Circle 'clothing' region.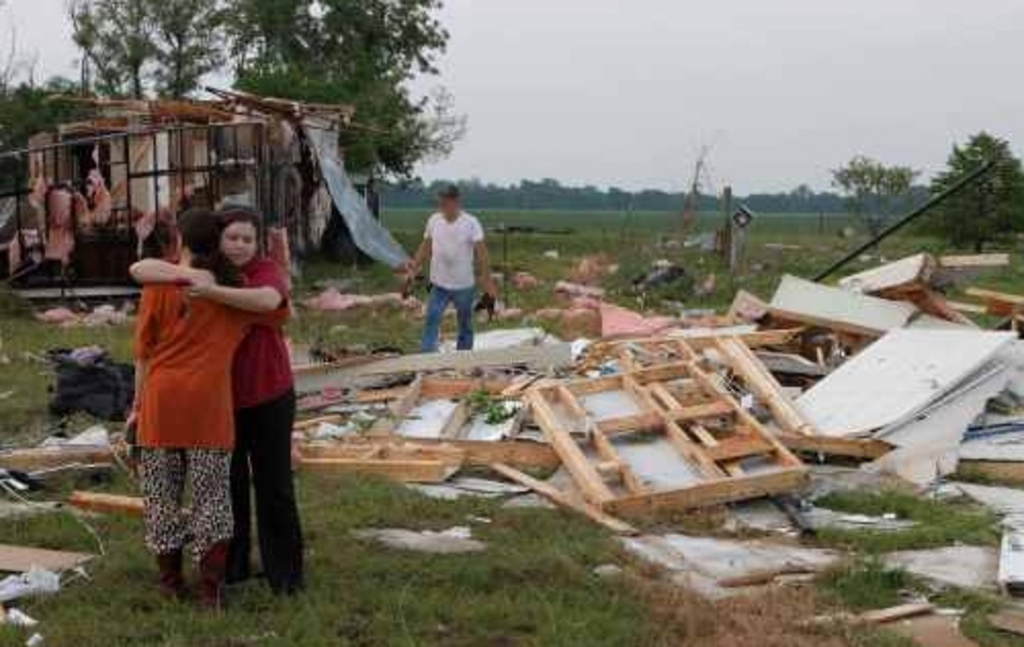
Region: l=127, t=225, r=287, b=532.
